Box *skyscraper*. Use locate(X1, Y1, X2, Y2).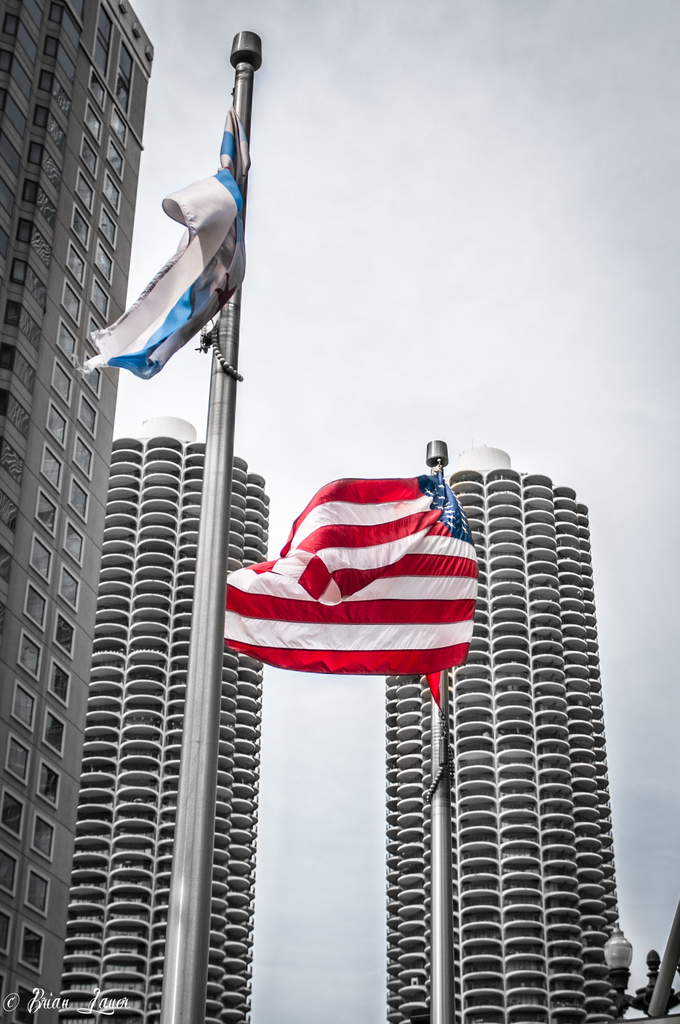
locate(1, 0, 153, 1020).
